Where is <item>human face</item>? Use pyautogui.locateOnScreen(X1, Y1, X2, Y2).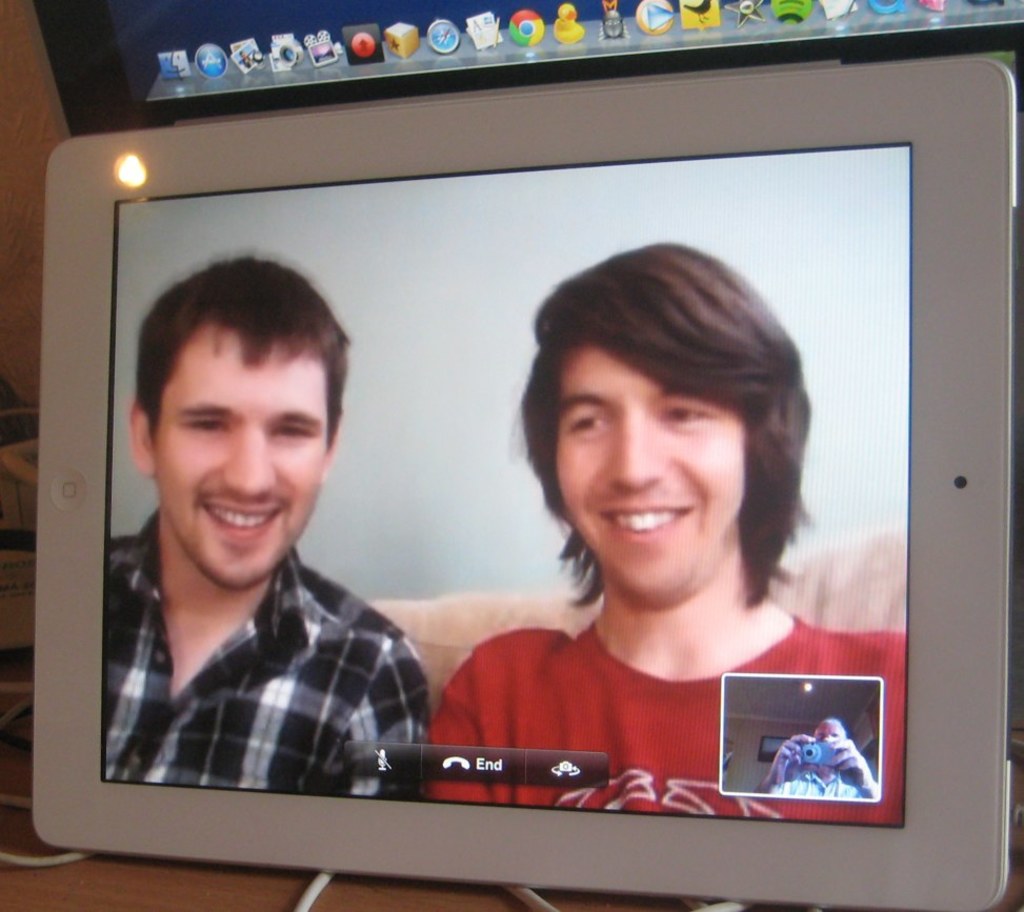
pyautogui.locateOnScreen(814, 723, 842, 742).
